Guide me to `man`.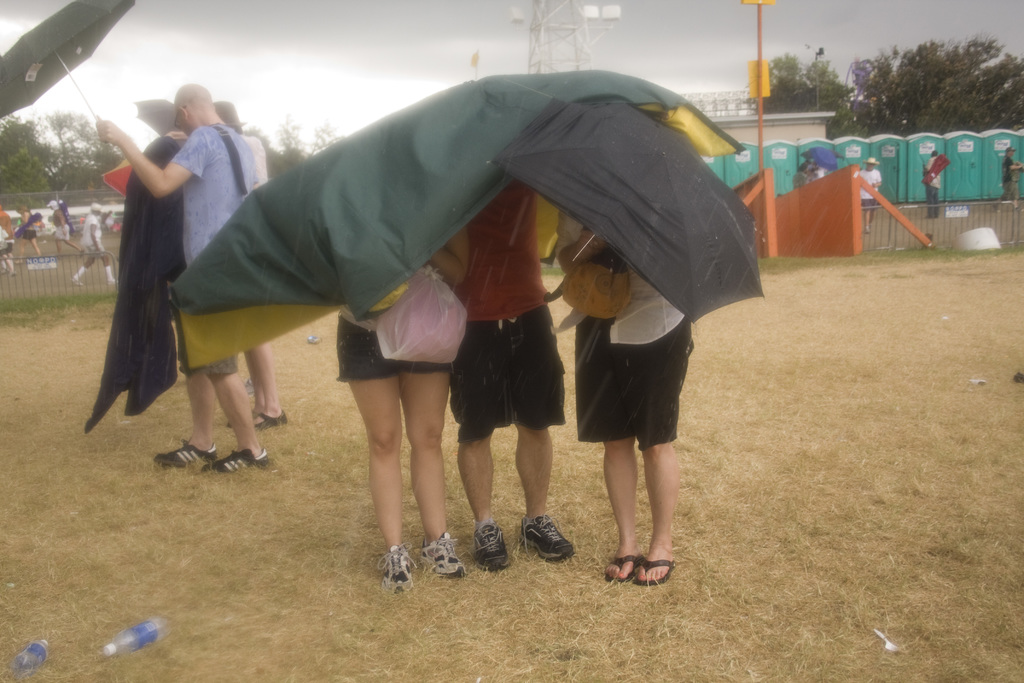
Guidance: left=72, top=202, right=119, bottom=292.
